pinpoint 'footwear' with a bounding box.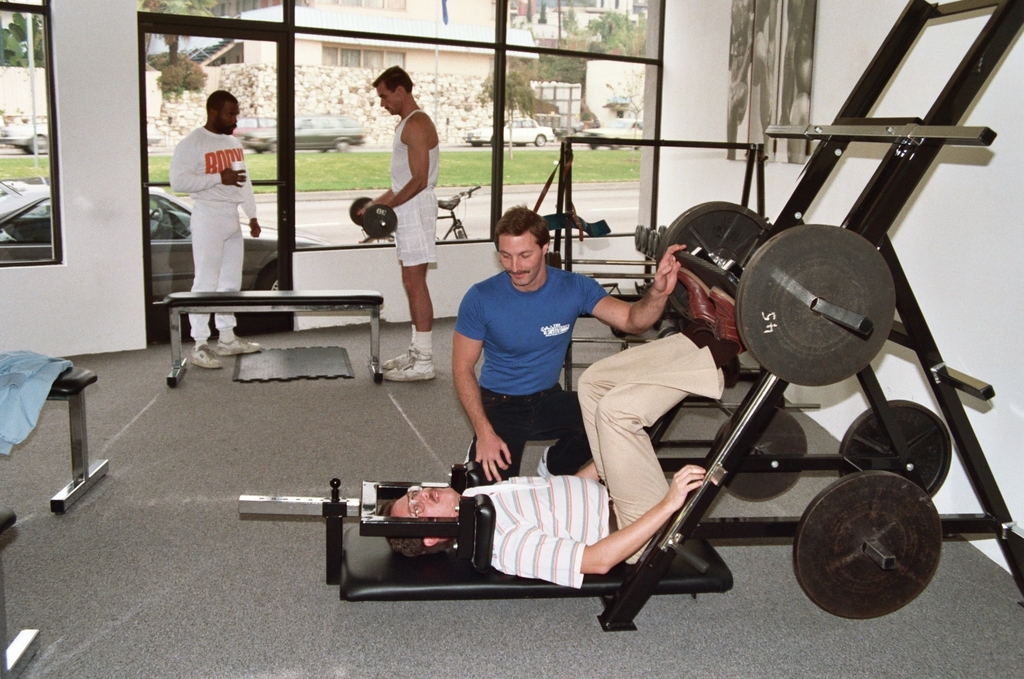
select_region(708, 286, 745, 355).
